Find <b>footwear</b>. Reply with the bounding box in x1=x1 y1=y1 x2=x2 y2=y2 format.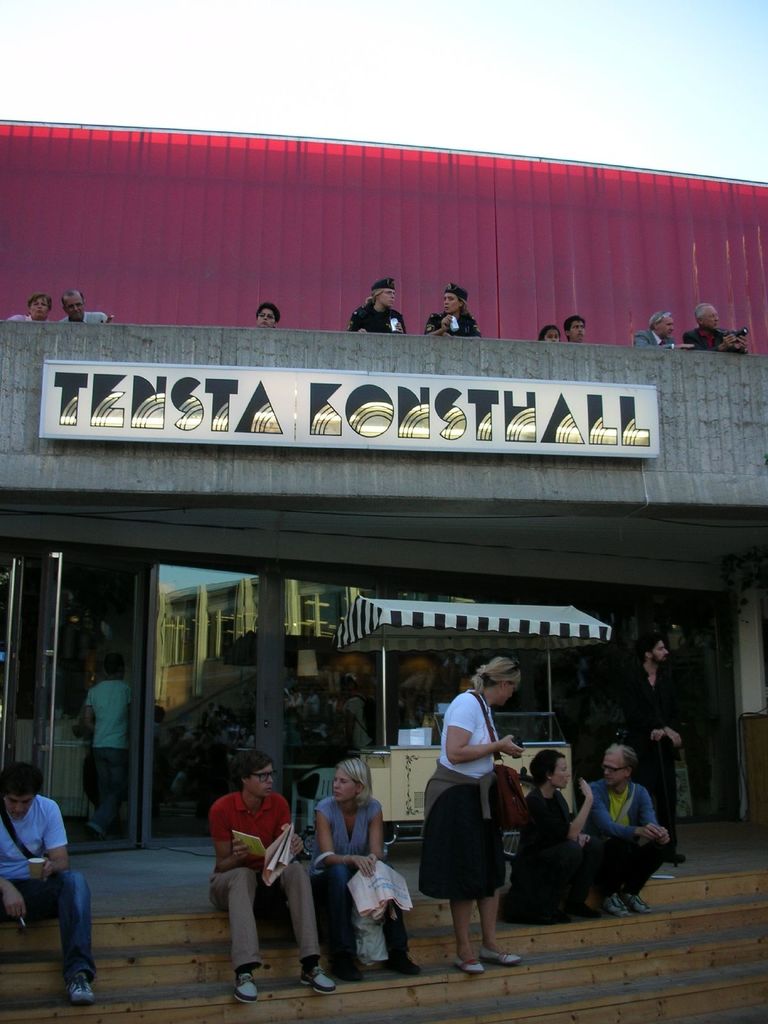
x1=236 y1=970 x2=259 y2=1002.
